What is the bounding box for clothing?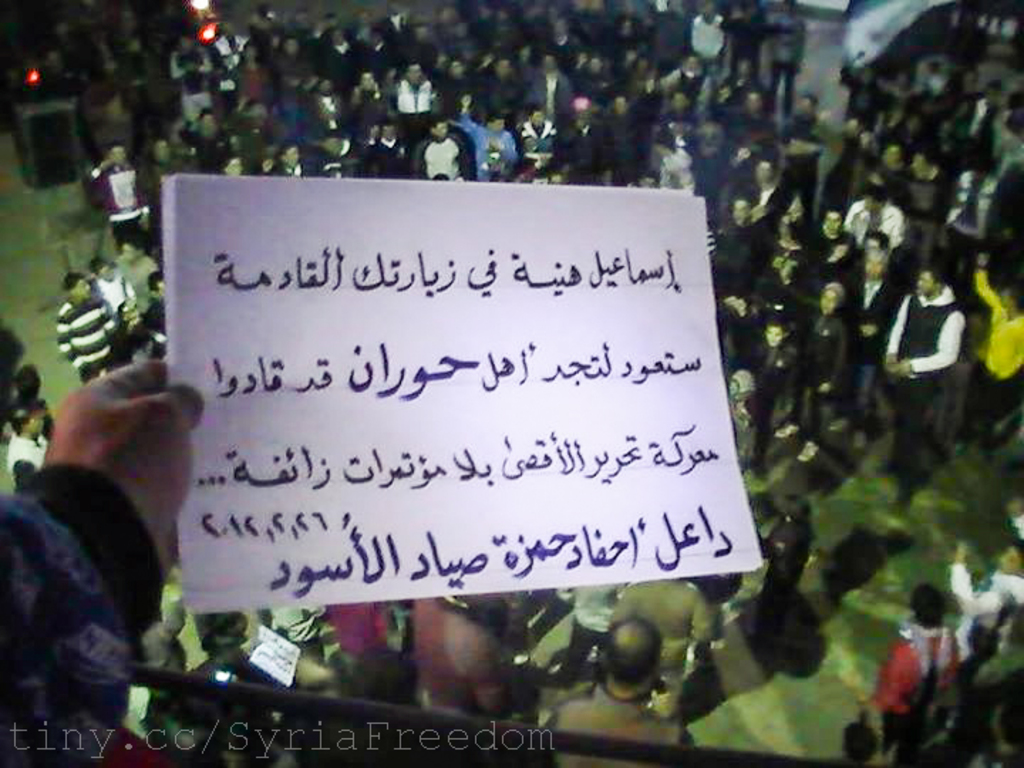
bbox=(489, 71, 526, 108).
